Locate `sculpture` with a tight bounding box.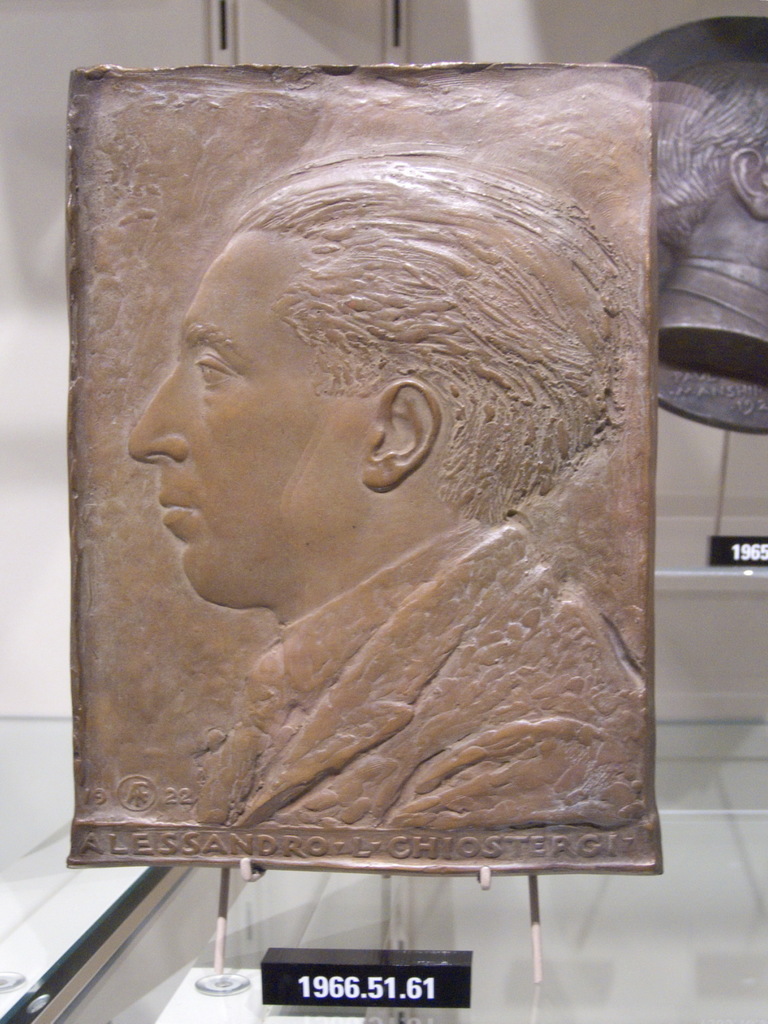
select_region(594, 28, 767, 447).
